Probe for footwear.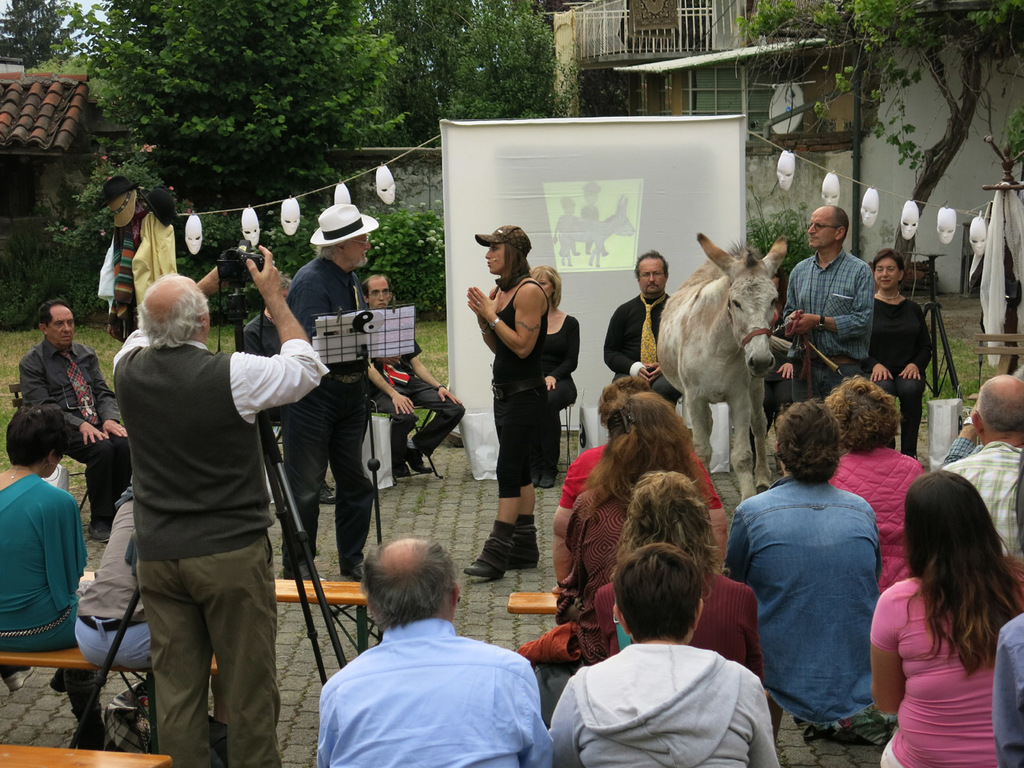
Probe result: 402/448/432/474.
